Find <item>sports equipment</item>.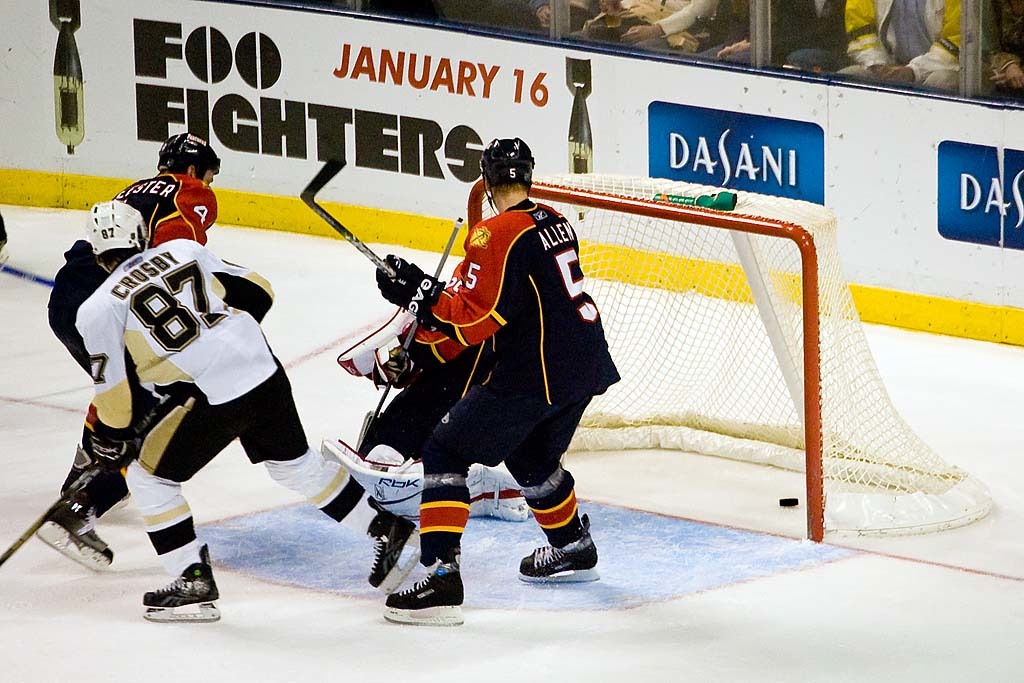
<box>297,152,397,277</box>.
